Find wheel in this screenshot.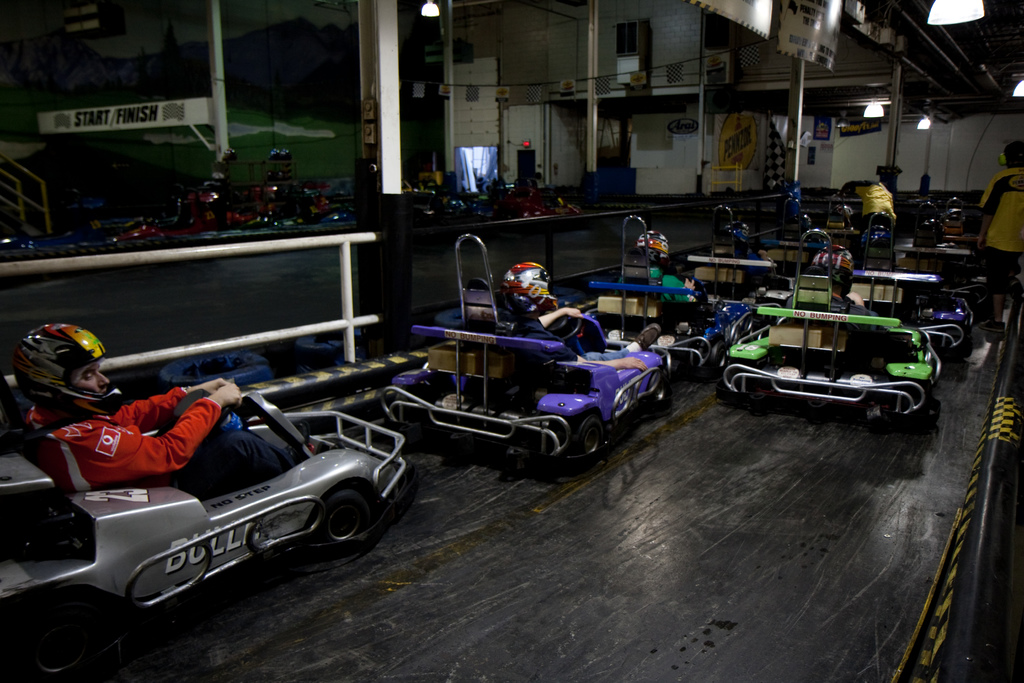
The bounding box for wheel is x1=314 y1=487 x2=364 y2=564.
